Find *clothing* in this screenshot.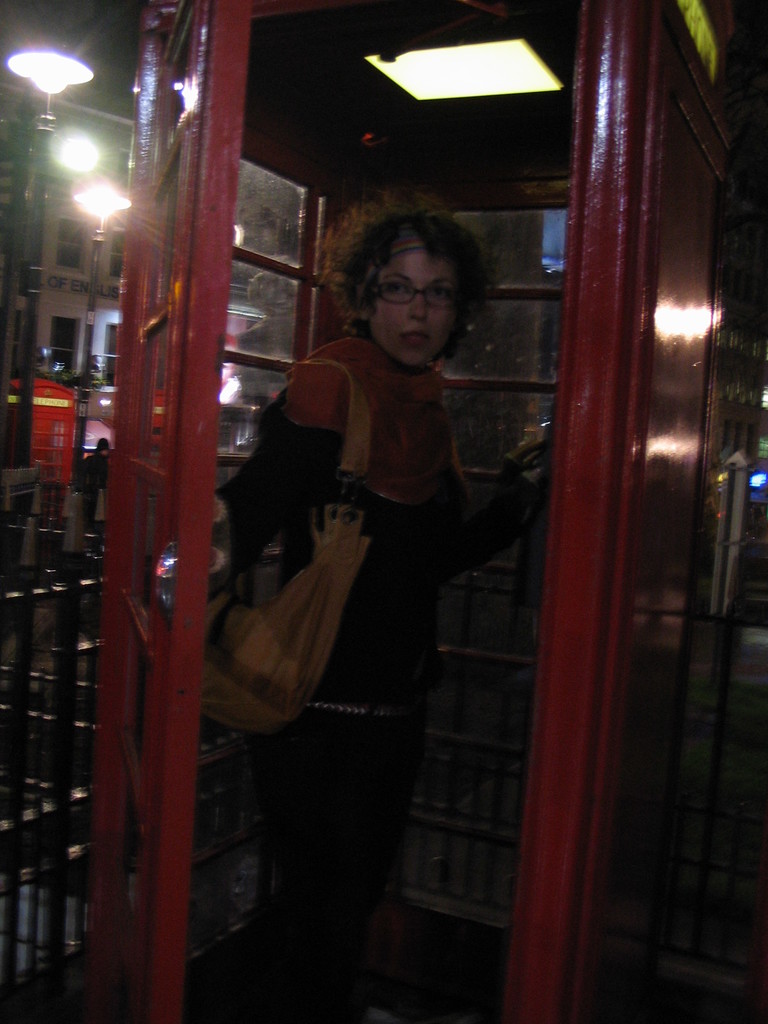
The bounding box for *clothing* is (215, 339, 547, 1021).
